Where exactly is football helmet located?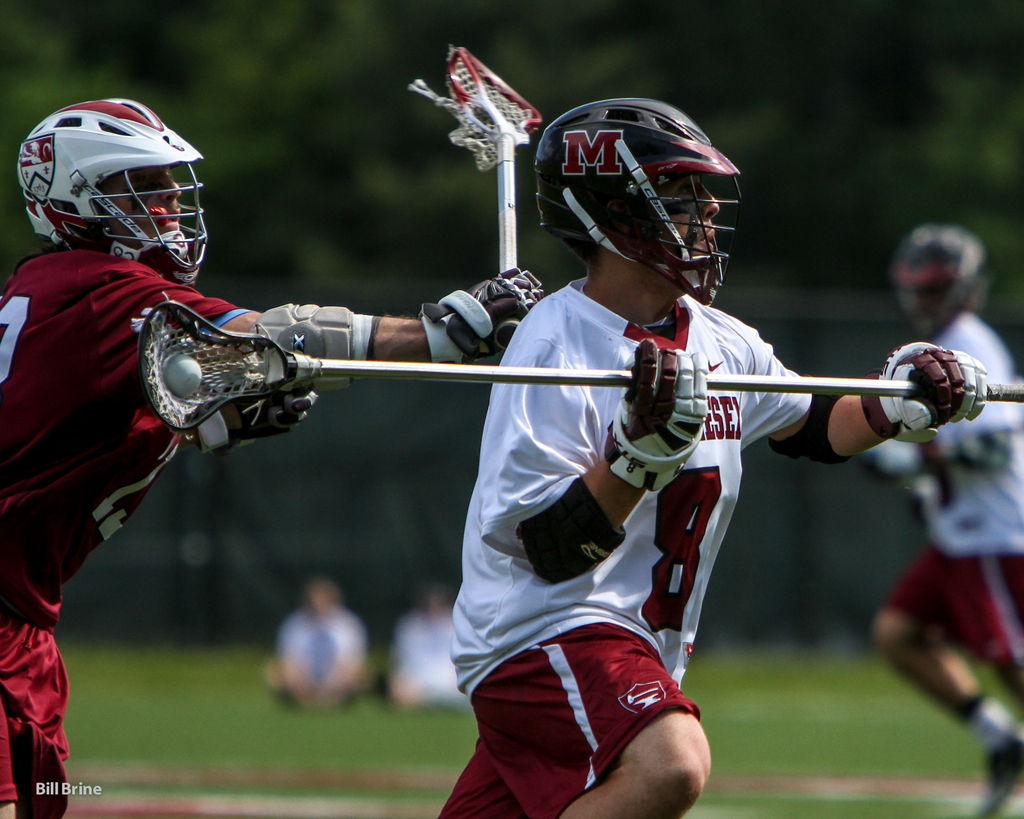
Its bounding box is select_region(17, 93, 198, 286).
